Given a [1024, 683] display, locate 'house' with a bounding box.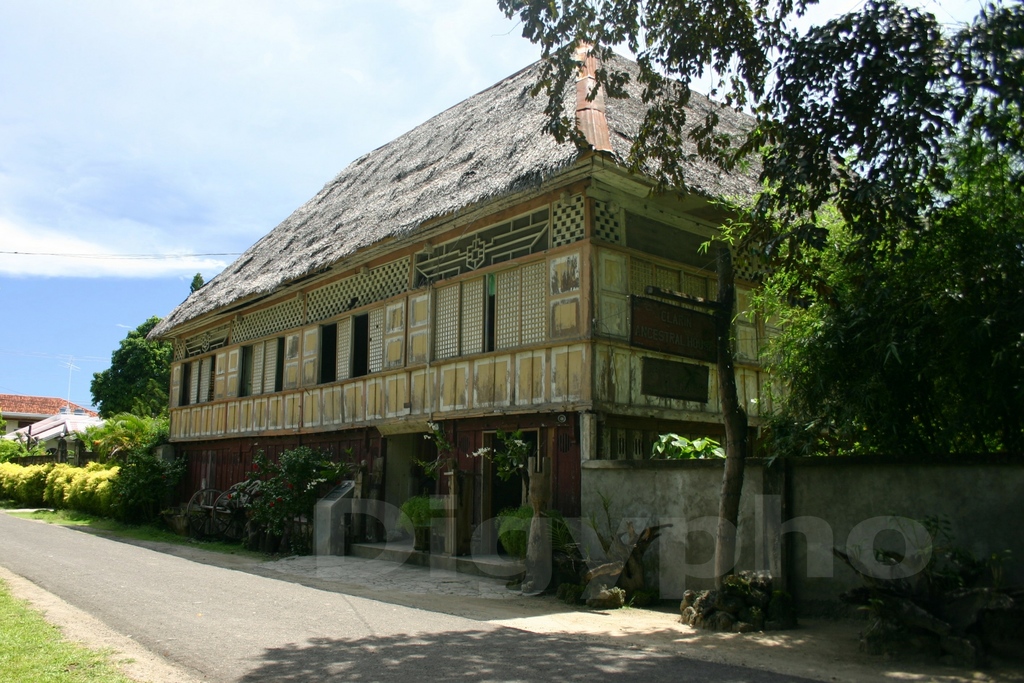
Located: bbox=[145, 24, 879, 597].
